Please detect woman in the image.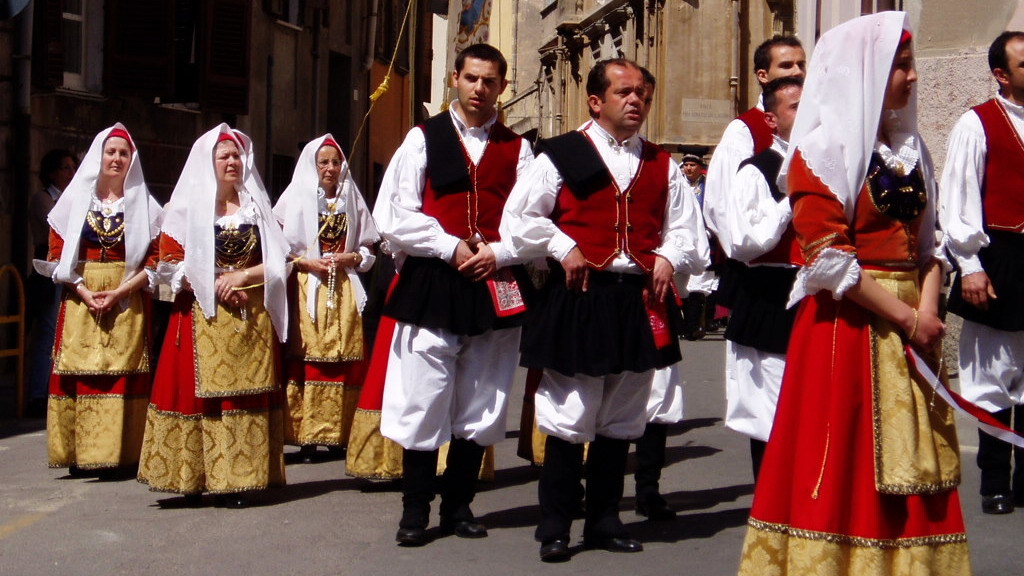
select_region(255, 132, 392, 450).
